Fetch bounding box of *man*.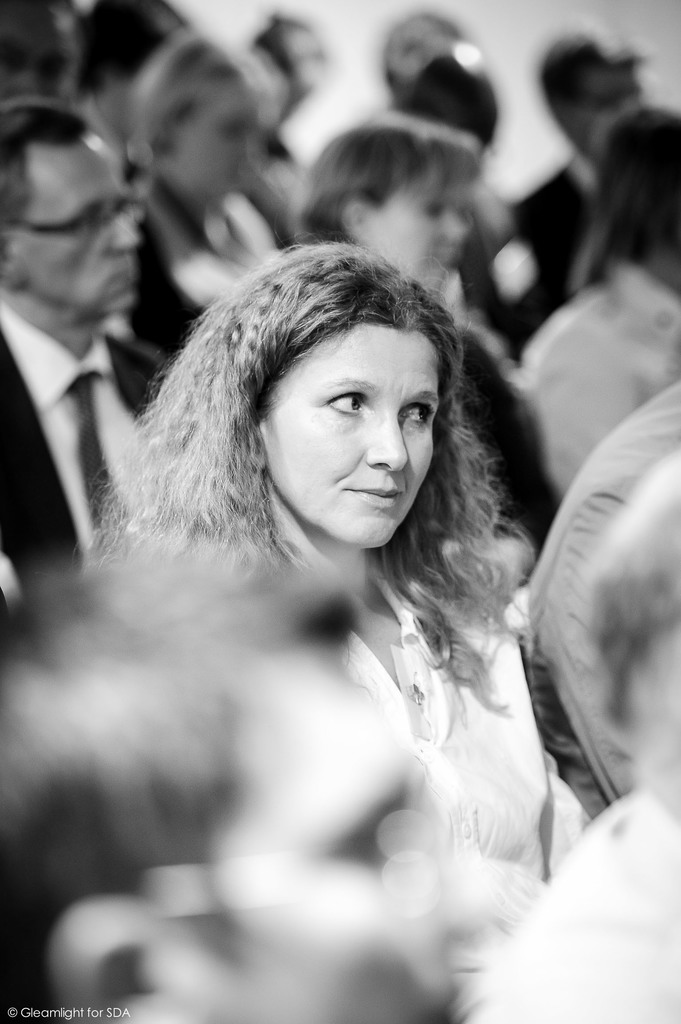
Bbox: (x1=6, y1=88, x2=206, y2=639).
